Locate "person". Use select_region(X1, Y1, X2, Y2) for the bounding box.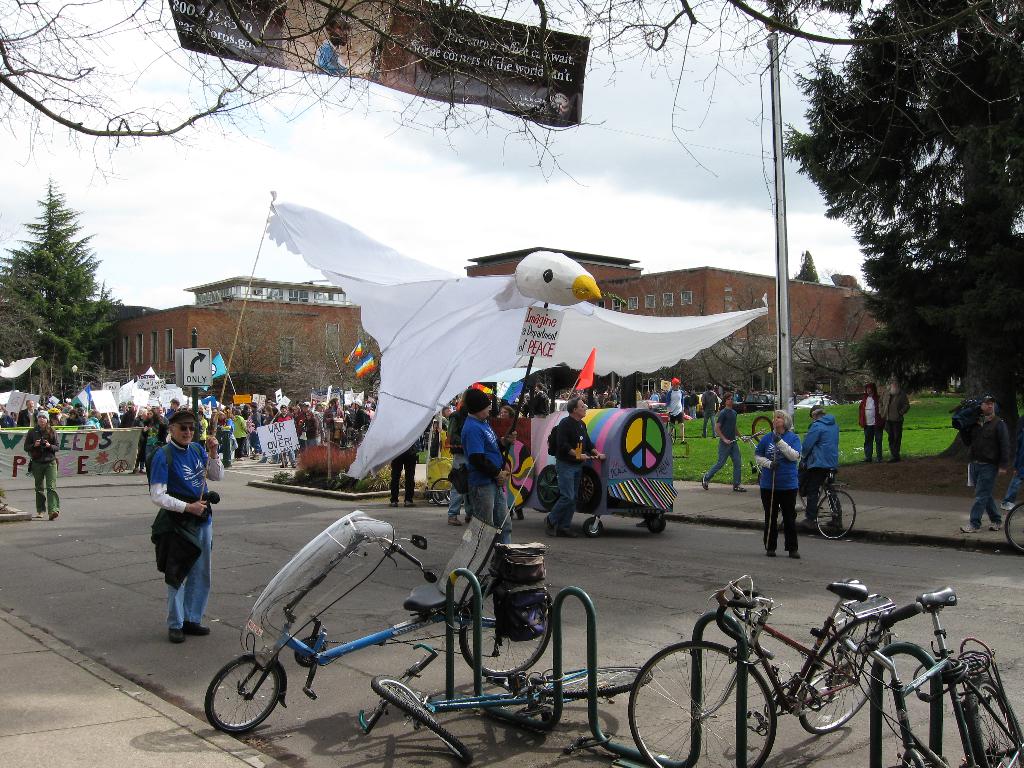
select_region(546, 396, 607, 541).
